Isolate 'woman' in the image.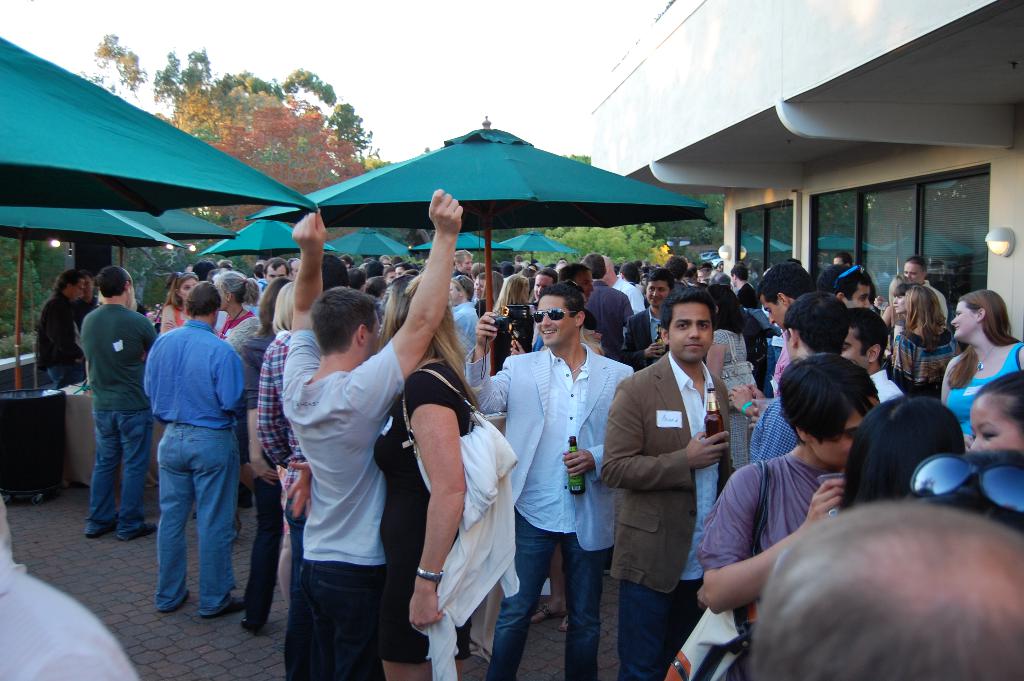
Isolated region: x1=704 y1=281 x2=751 y2=470.
